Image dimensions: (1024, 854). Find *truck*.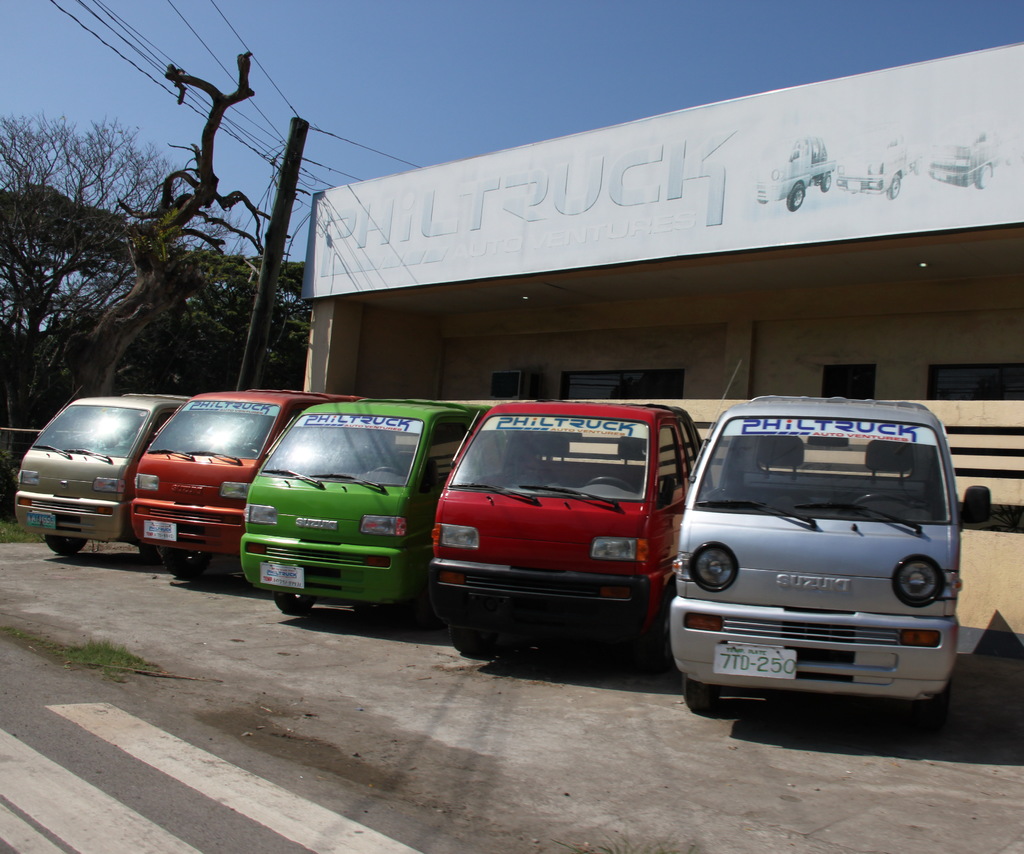
(239,397,500,623).
